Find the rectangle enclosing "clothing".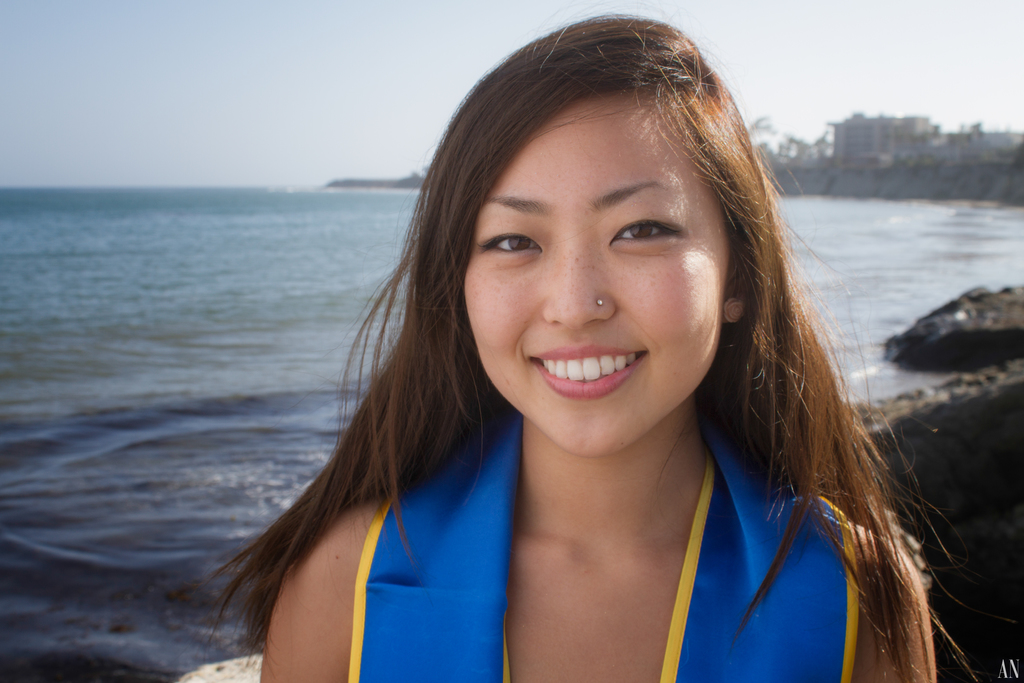
<region>358, 348, 959, 660</region>.
